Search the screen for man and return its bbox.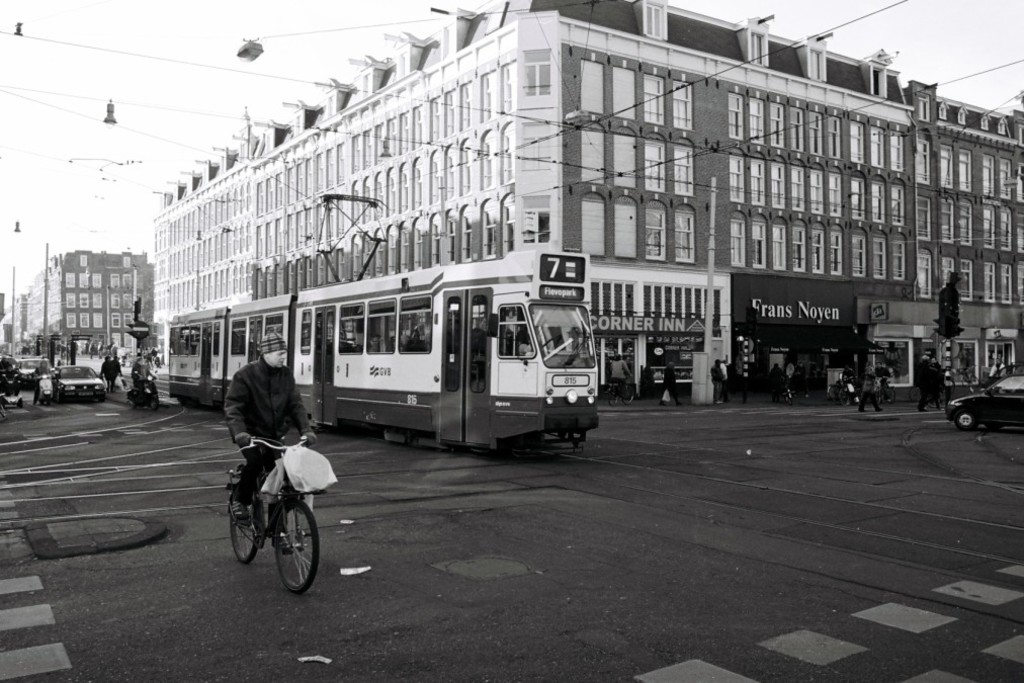
Found: BBox(661, 360, 685, 406).
